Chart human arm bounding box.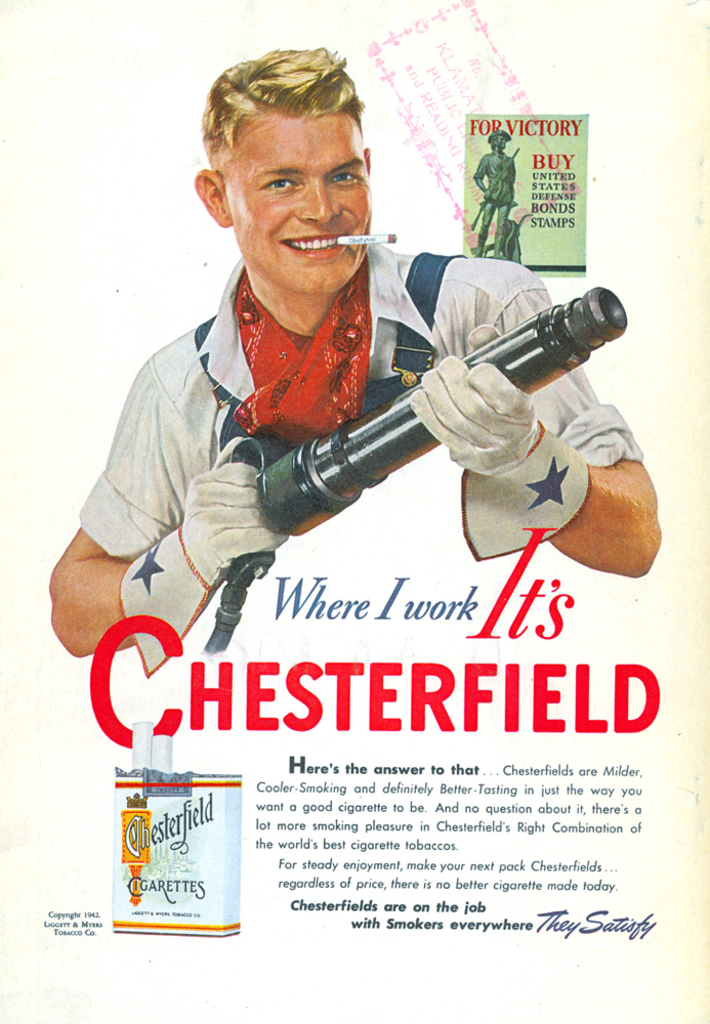
Charted: 51 359 284 648.
